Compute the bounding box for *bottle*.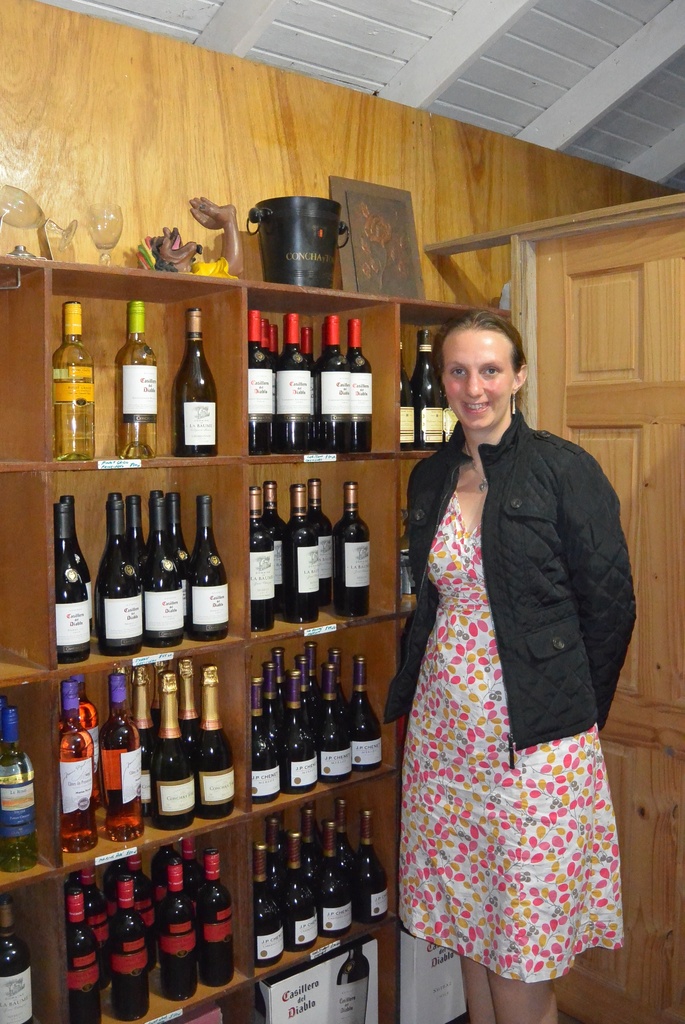
left=304, top=479, right=336, bottom=607.
